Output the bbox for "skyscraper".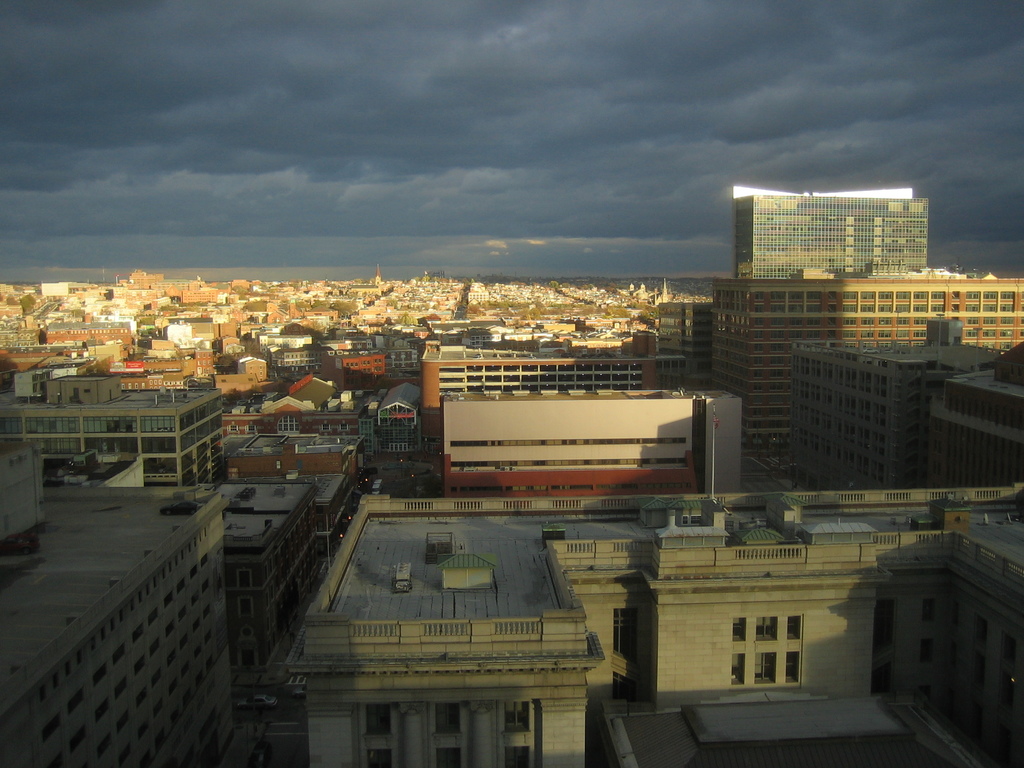
(8, 373, 236, 479).
